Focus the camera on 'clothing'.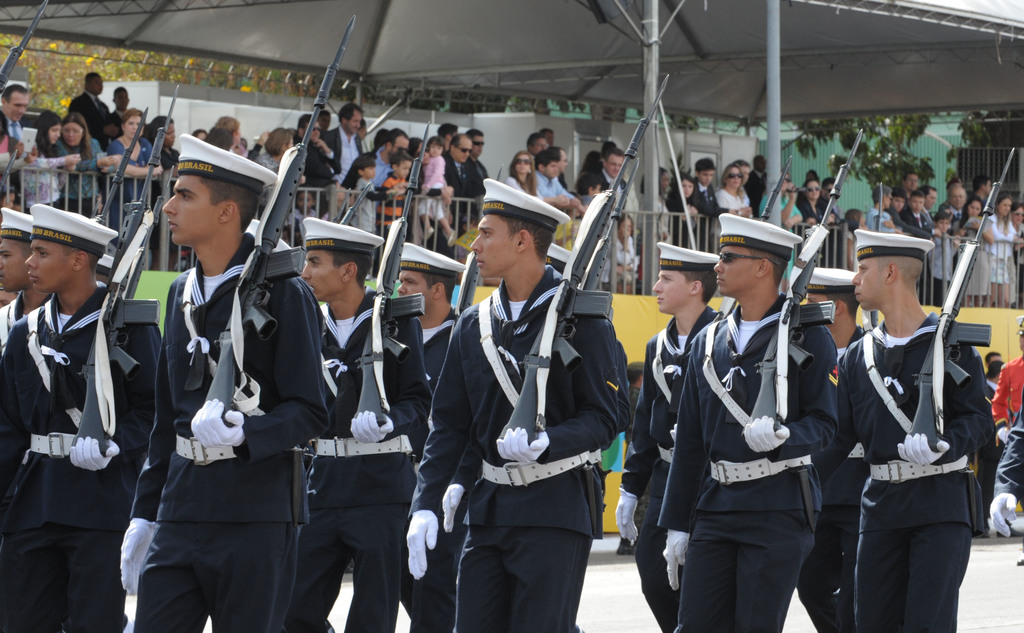
Focus region: 719, 184, 757, 213.
